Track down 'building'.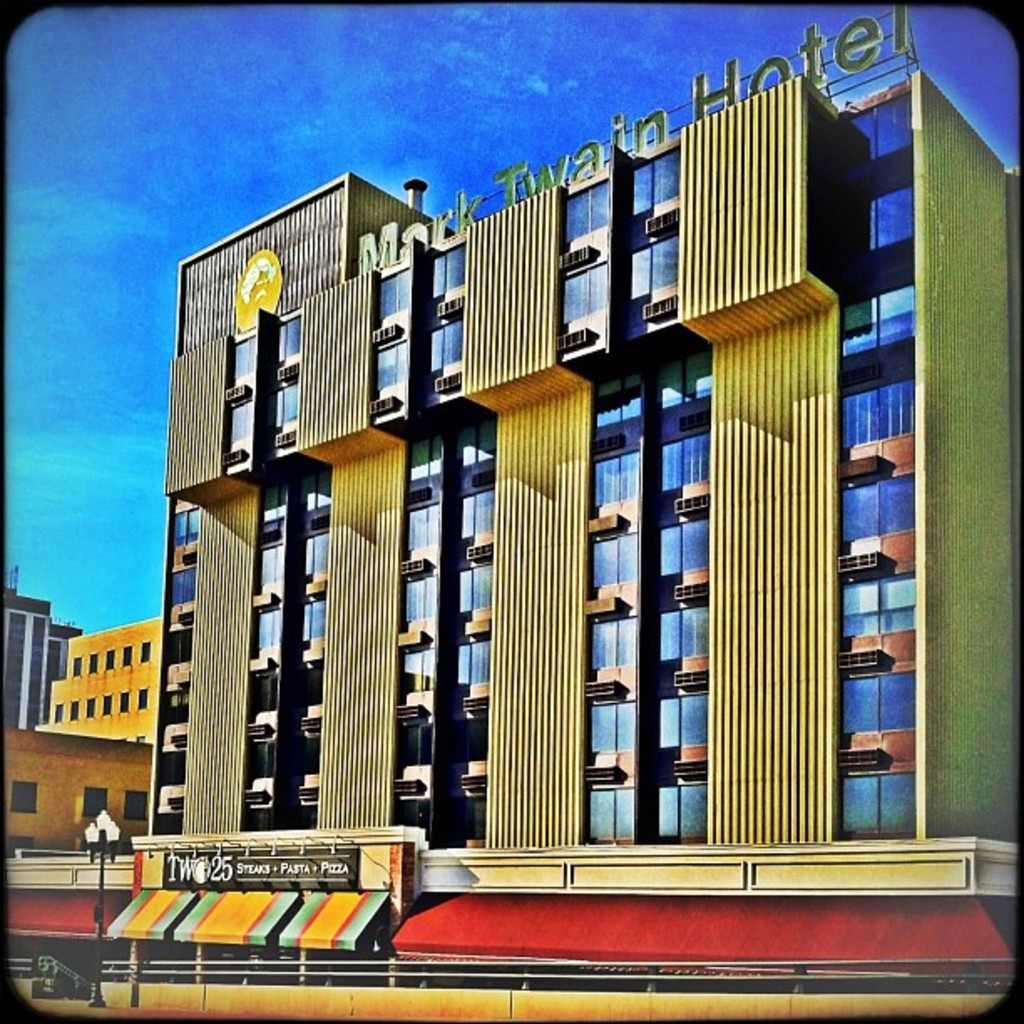
Tracked to 146,0,1021,843.
